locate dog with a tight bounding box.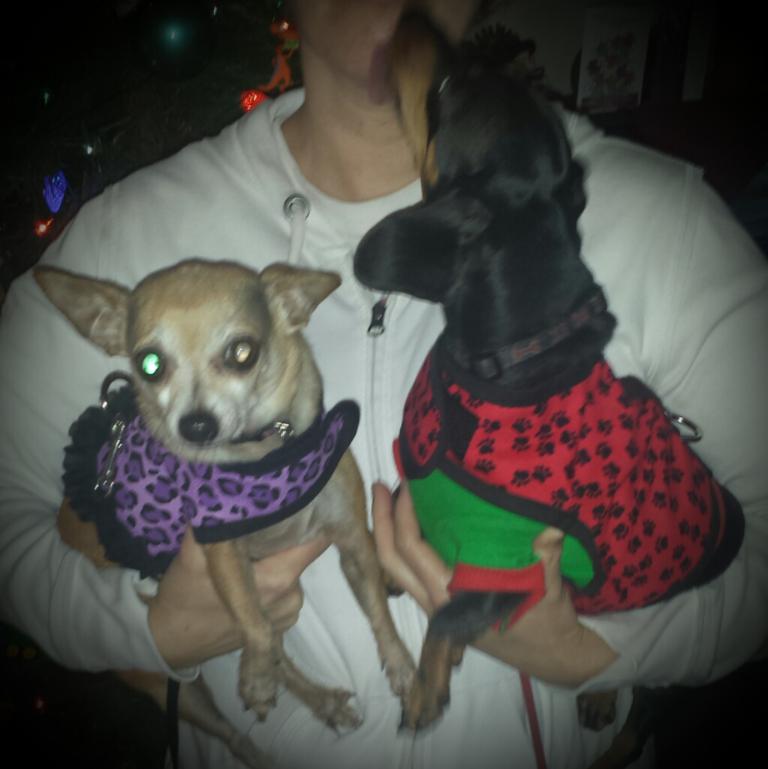
[347,11,767,737].
